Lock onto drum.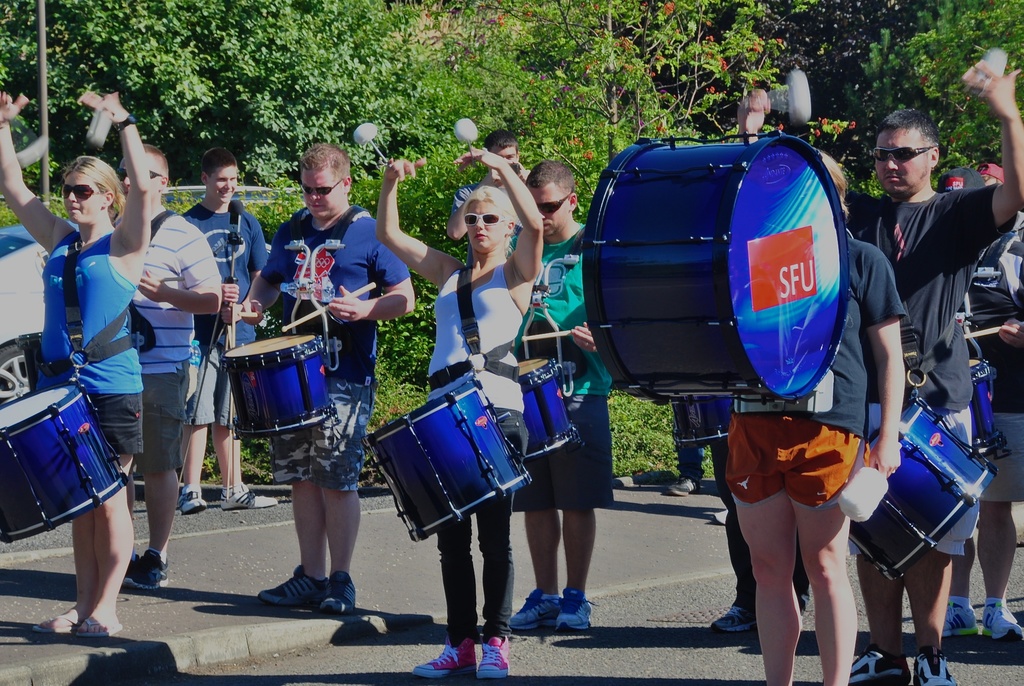
Locked: [left=365, top=368, right=538, bottom=543].
